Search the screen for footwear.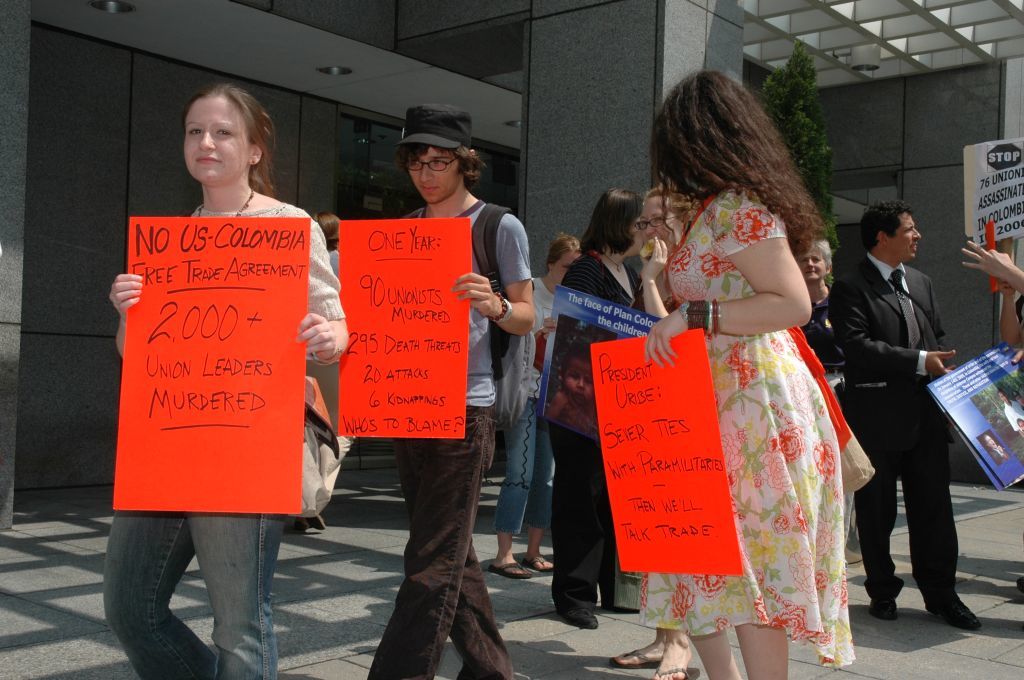
Found at x1=487 y1=562 x2=528 y2=577.
